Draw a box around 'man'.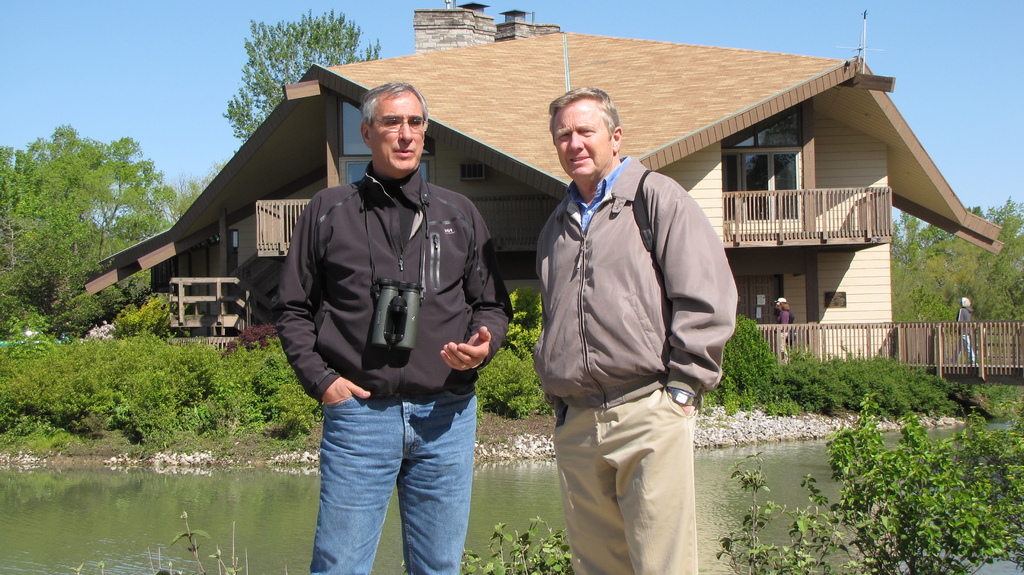
crop(275, 80, 515, 574).
